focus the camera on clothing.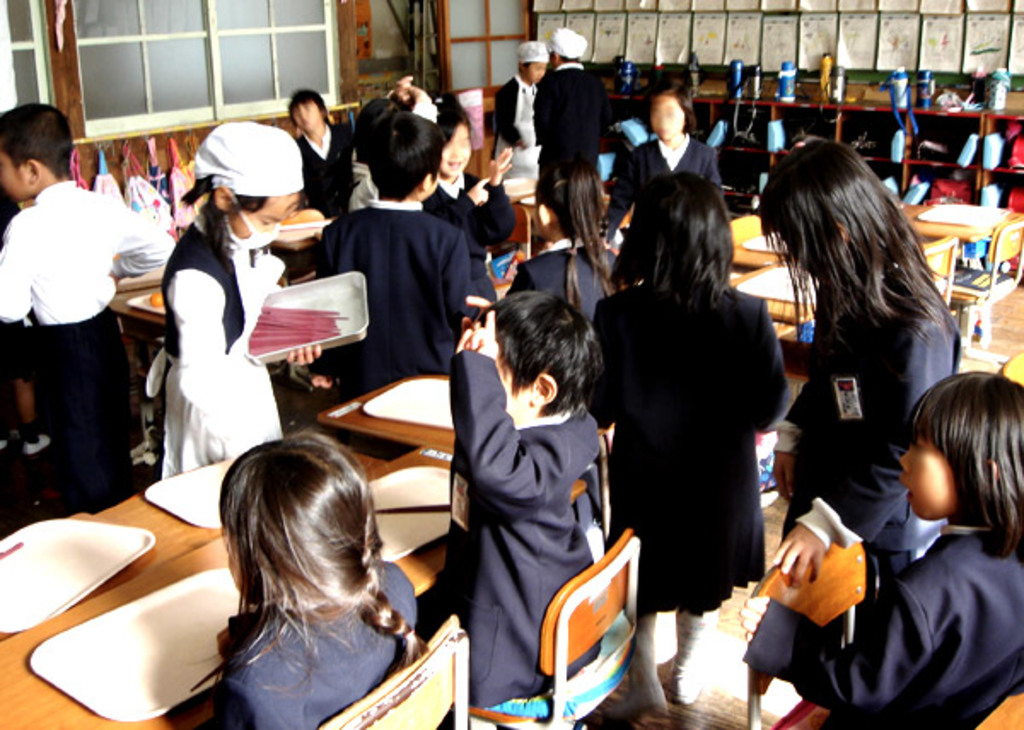
Focus region: (left=218, top=536, right=404, bottom=728).
